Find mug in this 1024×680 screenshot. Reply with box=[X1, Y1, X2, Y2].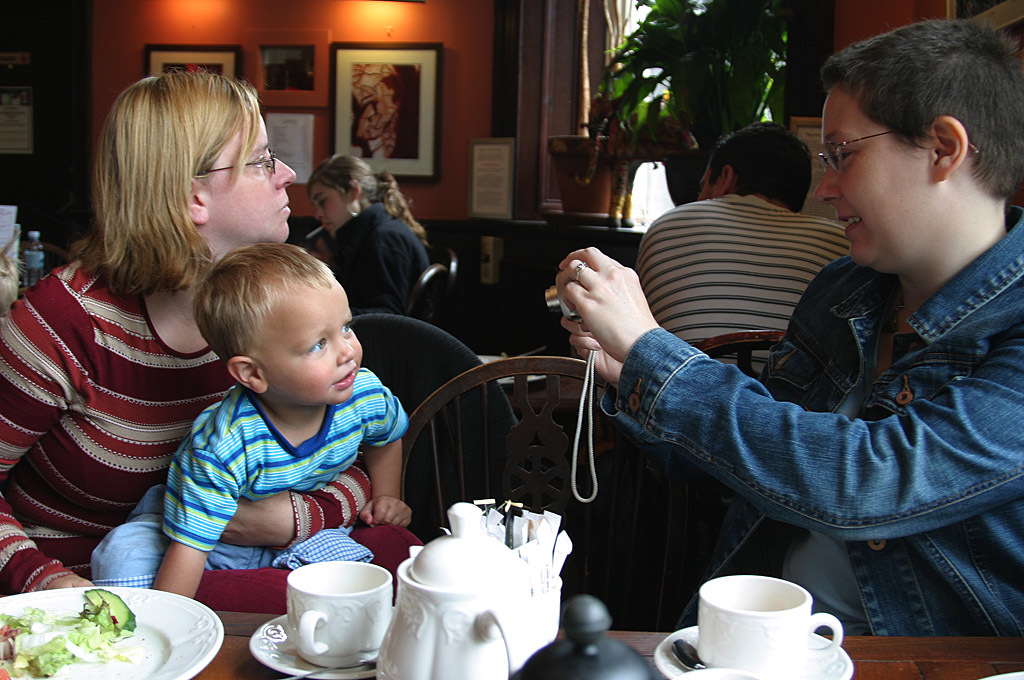
box=[697, 574, 844, 679].
